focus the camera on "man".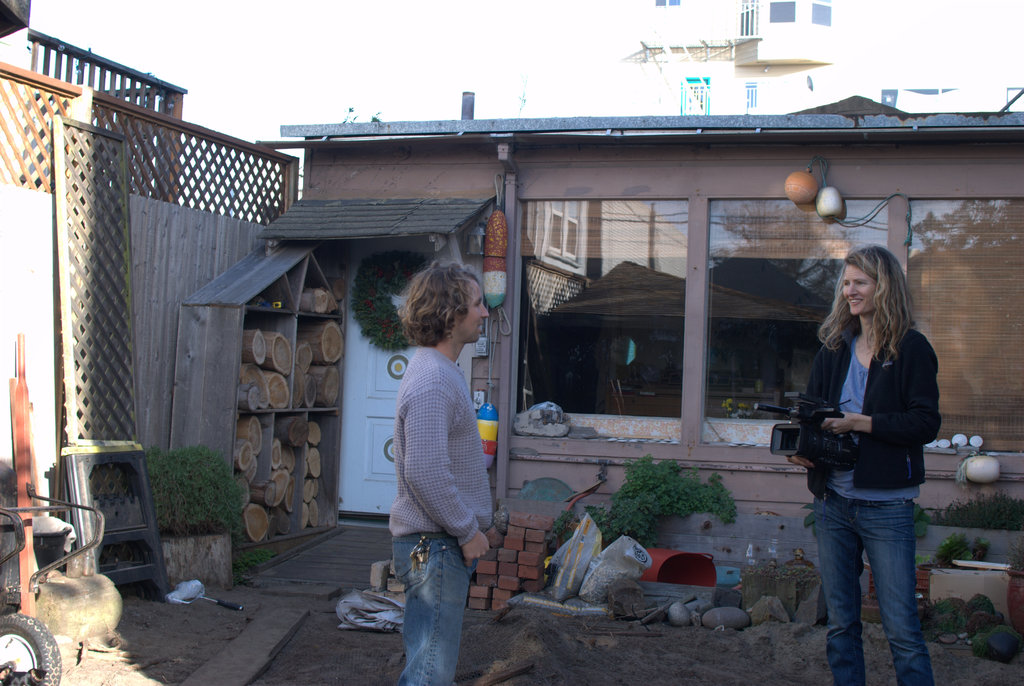
Focus region: box=[337, 278, 503, 685].
